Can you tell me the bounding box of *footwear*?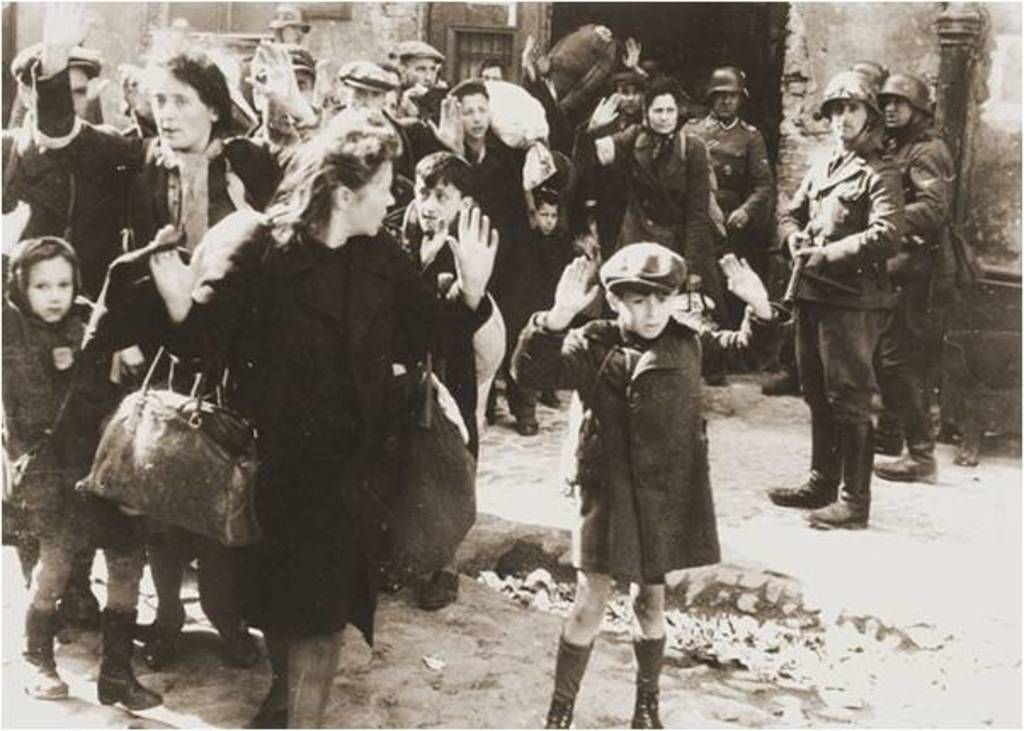
873/374/910/461.
